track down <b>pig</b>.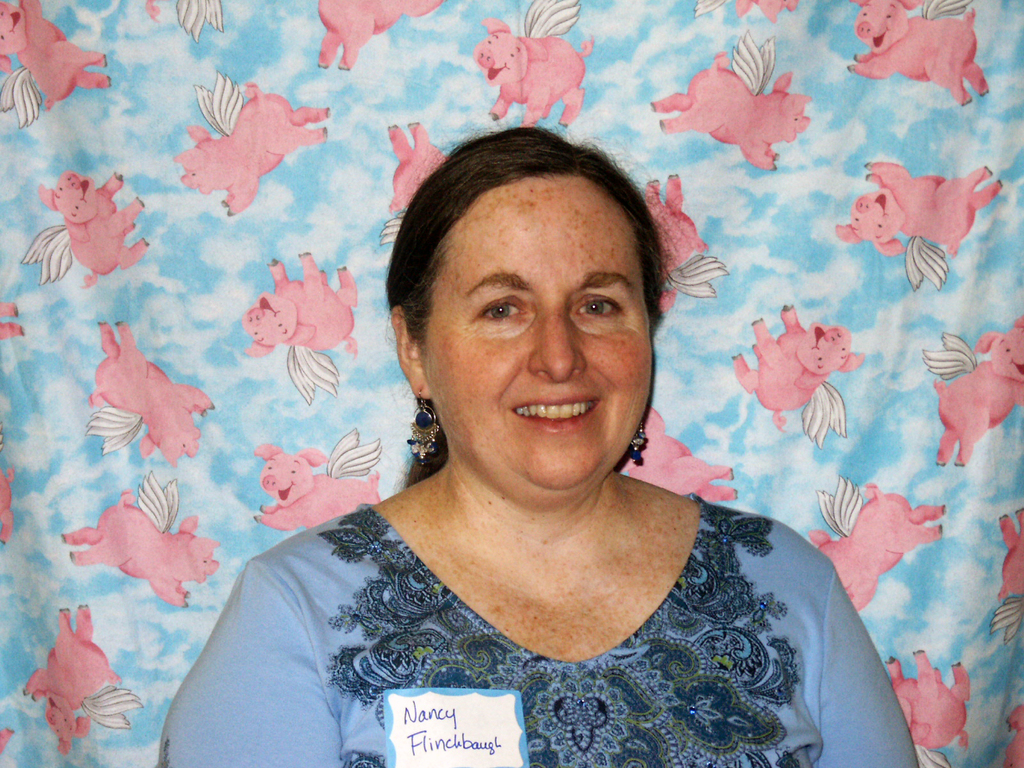
Tracked to 884,647,972,767.
